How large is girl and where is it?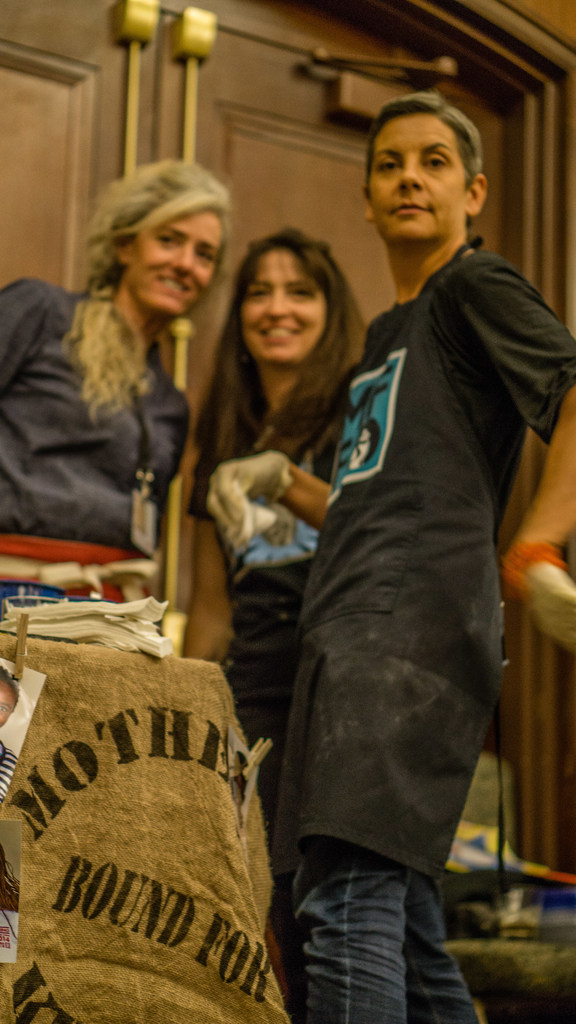
Bounding box: l=0, t=163, r=227, b=614.
